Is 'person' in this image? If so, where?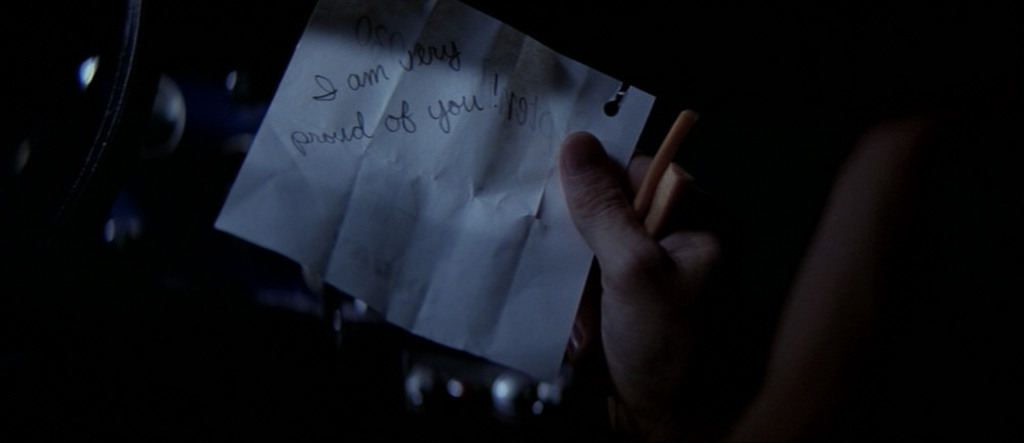
Yes, at <bbox>546, 121, 1023, 442</bbox>.
